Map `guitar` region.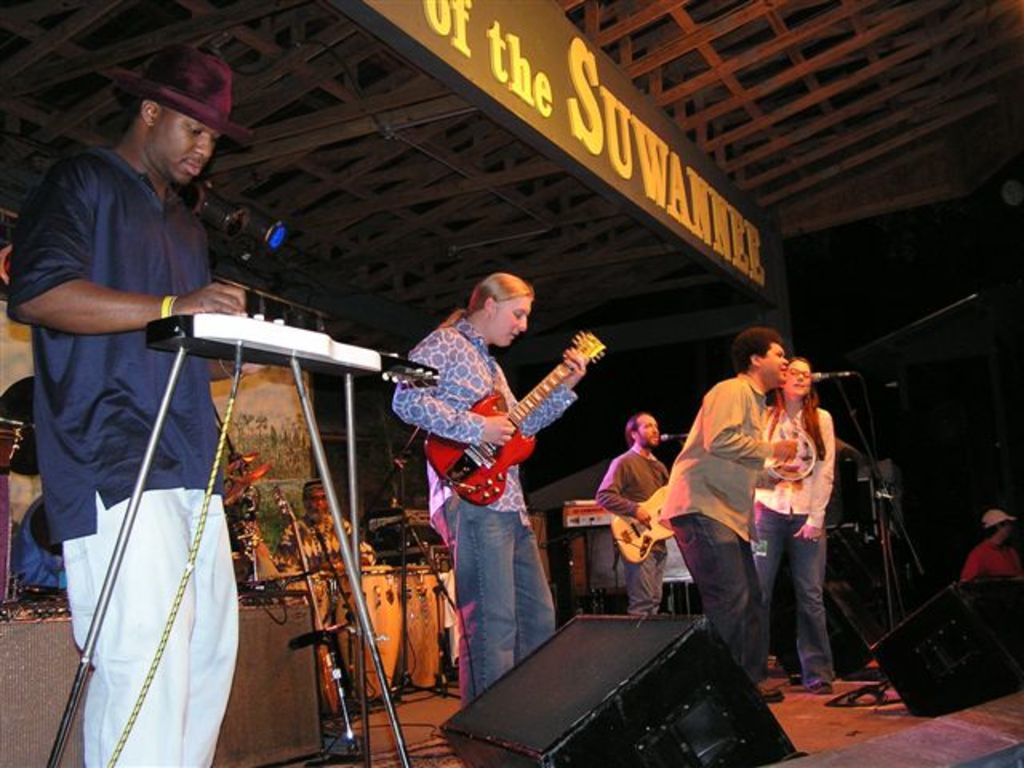
Mapped to {"x1": 606, "y1": 483, "x2": 672, "y2": 563}.
